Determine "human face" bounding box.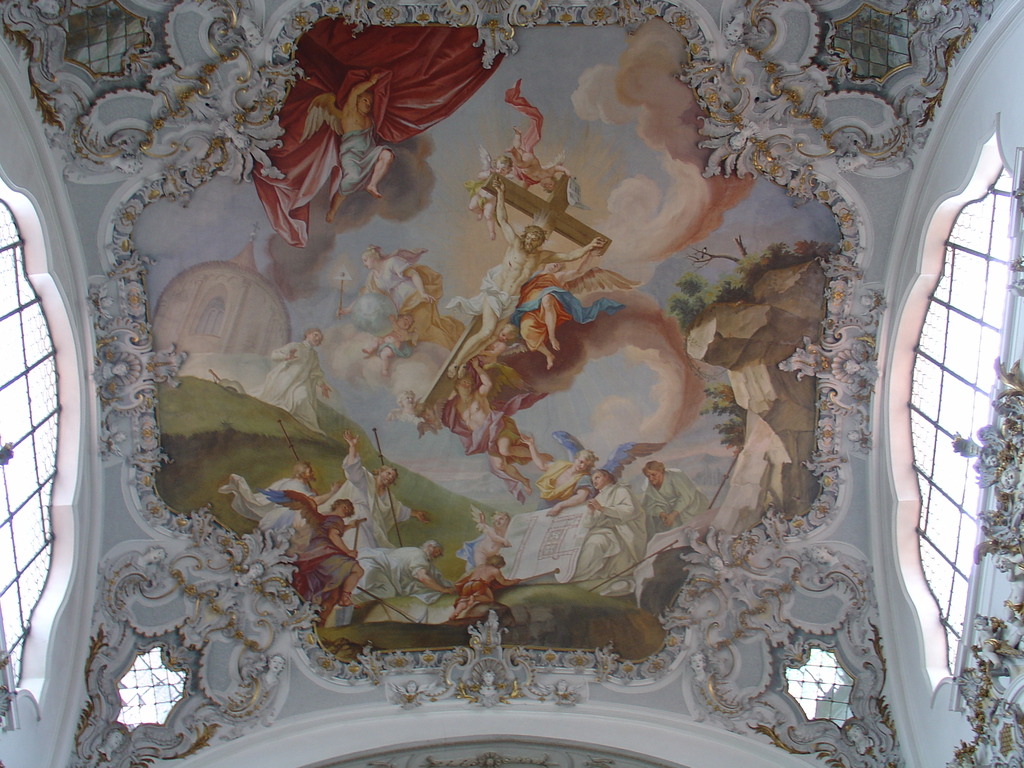
Determined: (379, 468, 394, 484).
